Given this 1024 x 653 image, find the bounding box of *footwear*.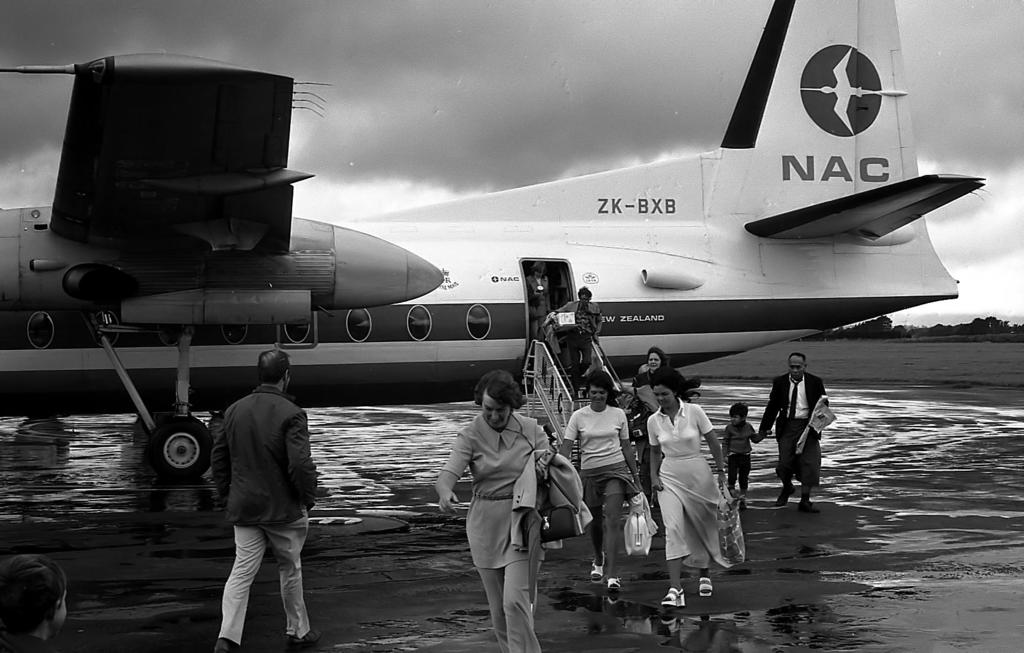
l=217, t=638, r=228, b=652.
